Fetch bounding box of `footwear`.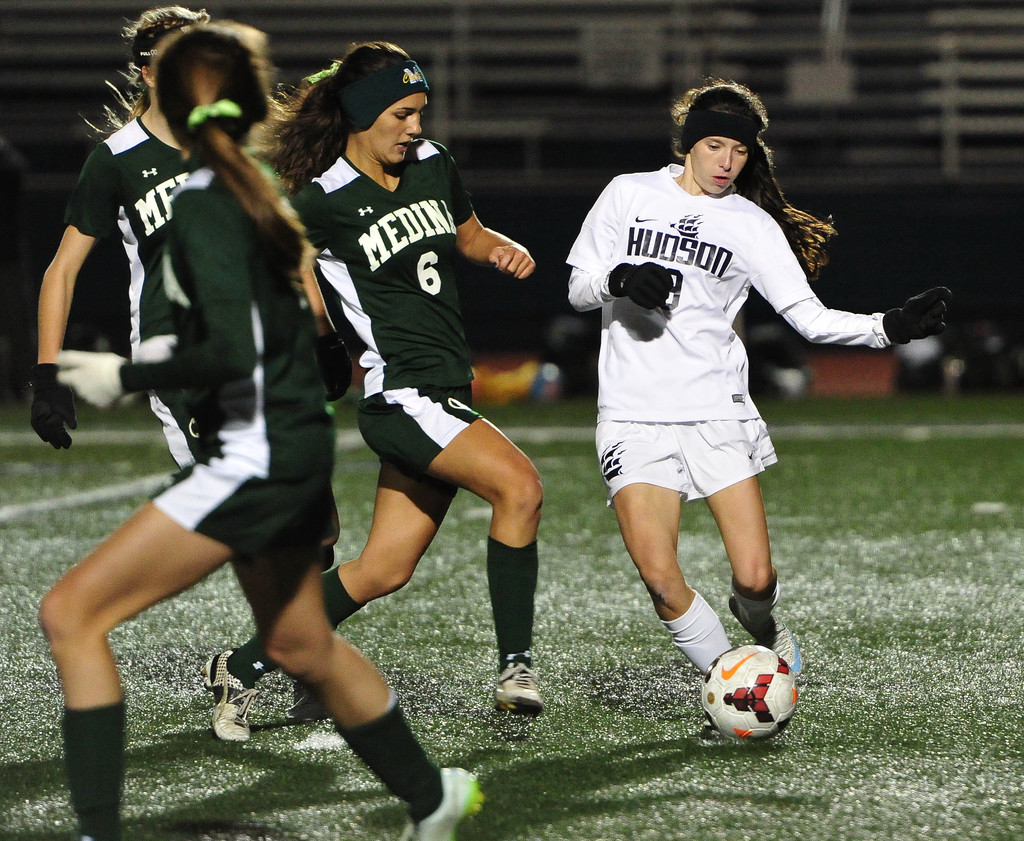
Bbox: region(399, 765, 484, 840).
